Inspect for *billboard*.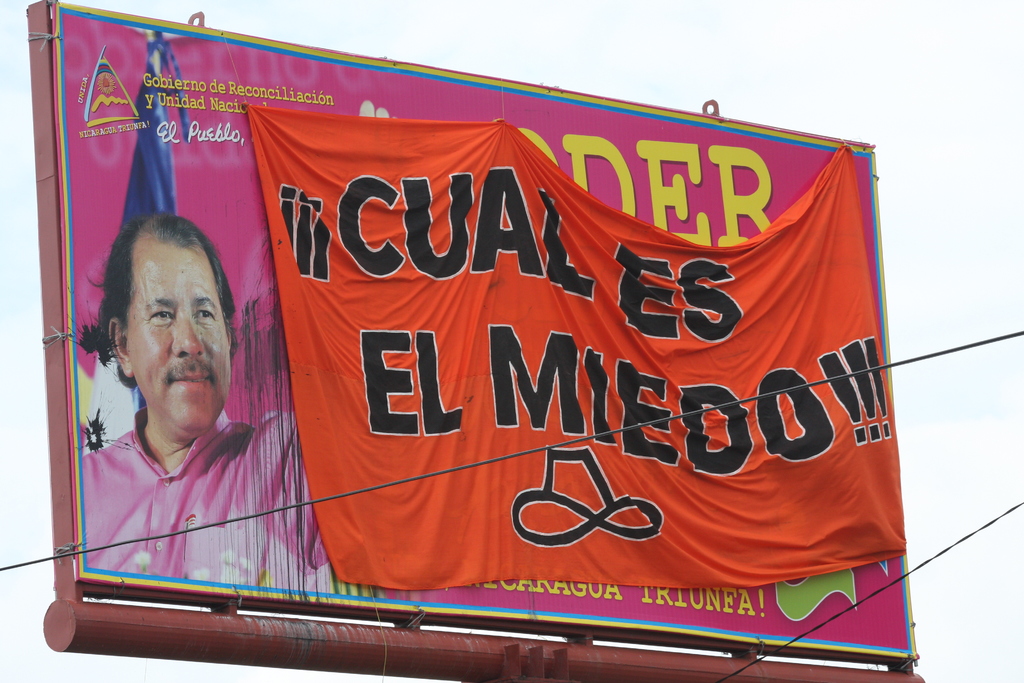
Inspection: crop(8, 4, 892, 682).
